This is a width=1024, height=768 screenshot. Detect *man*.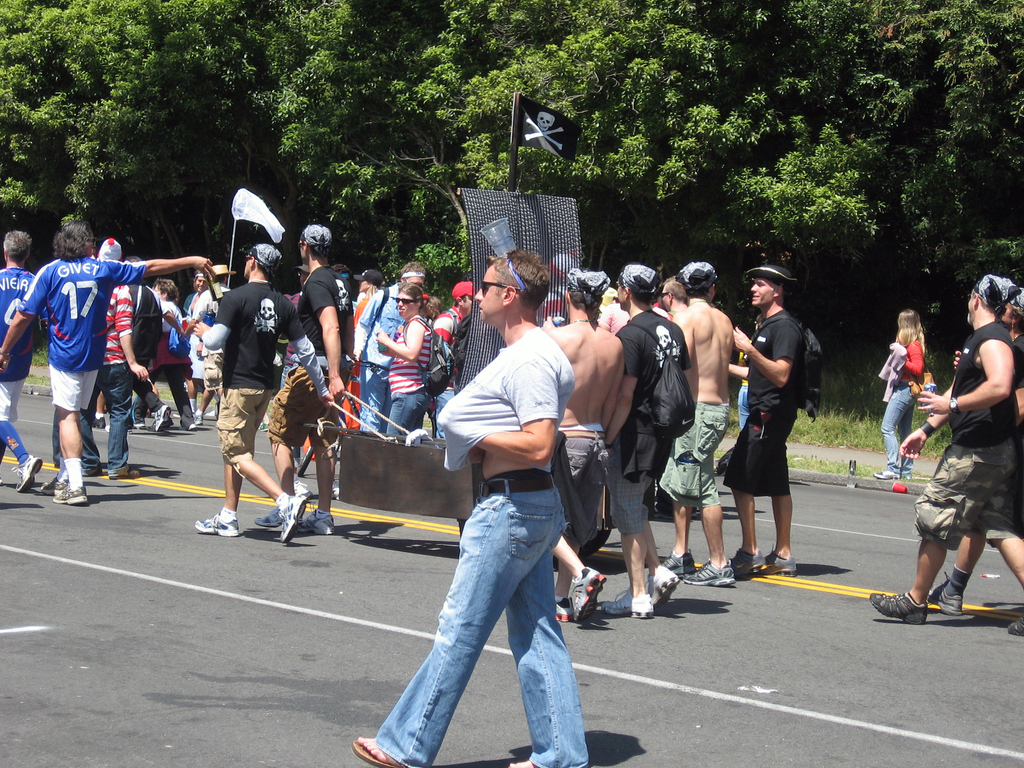
bbox=[0, 234, 225, 508].
